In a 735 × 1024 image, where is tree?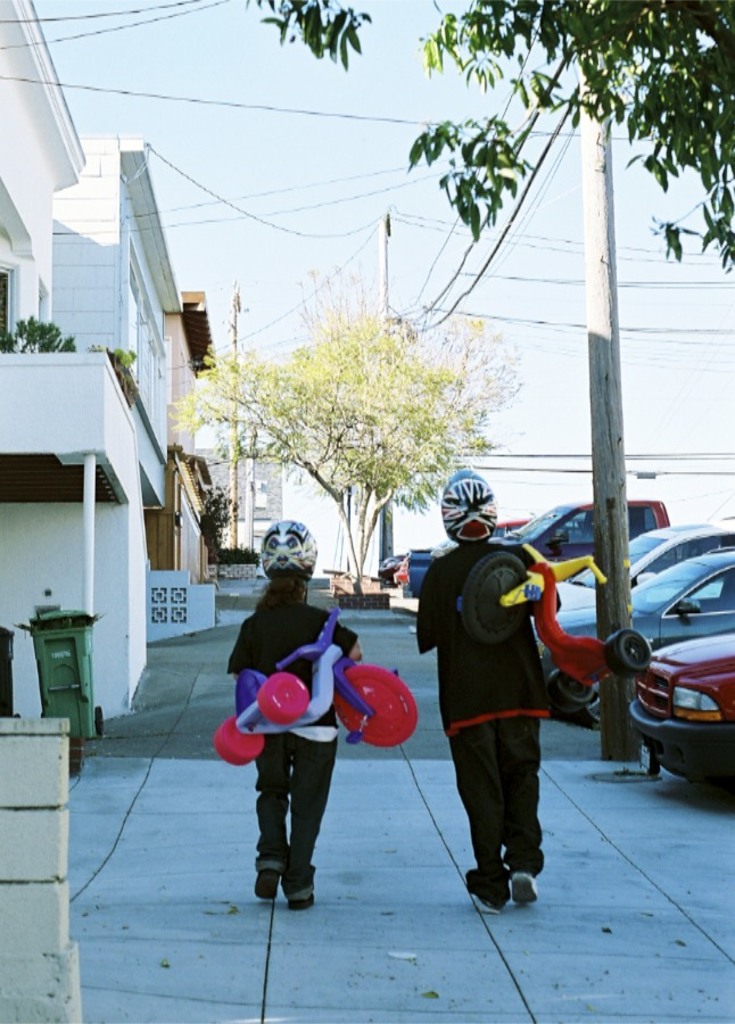
(231, 3, 734, 280).
